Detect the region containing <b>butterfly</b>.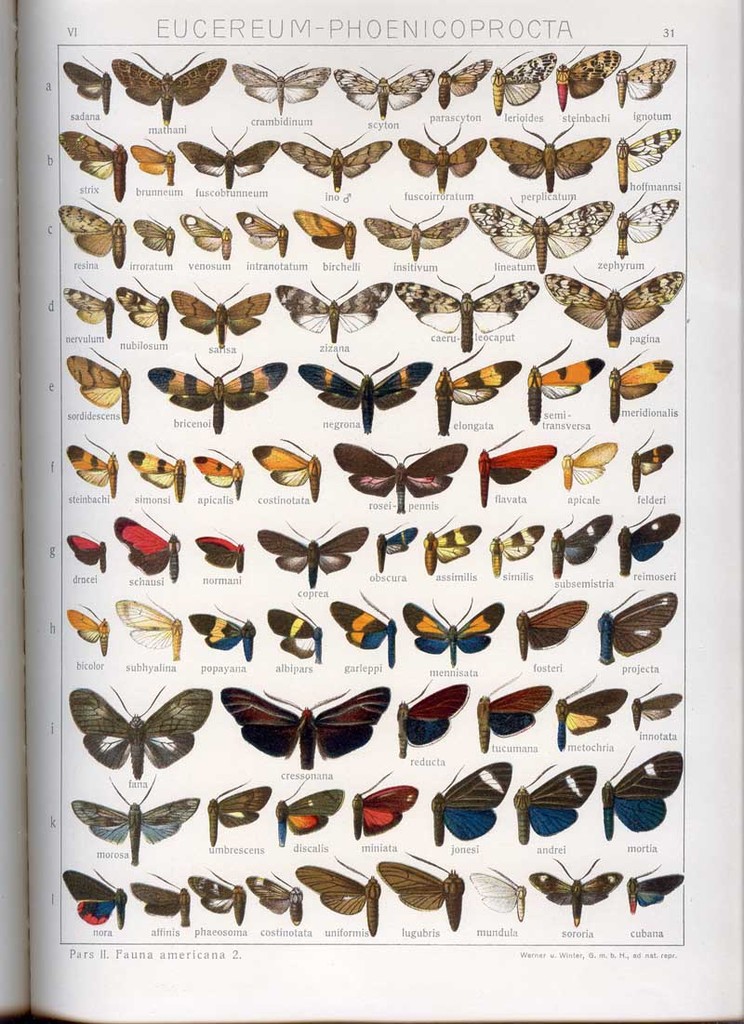
l=222, t=687, r=387, b=765.
